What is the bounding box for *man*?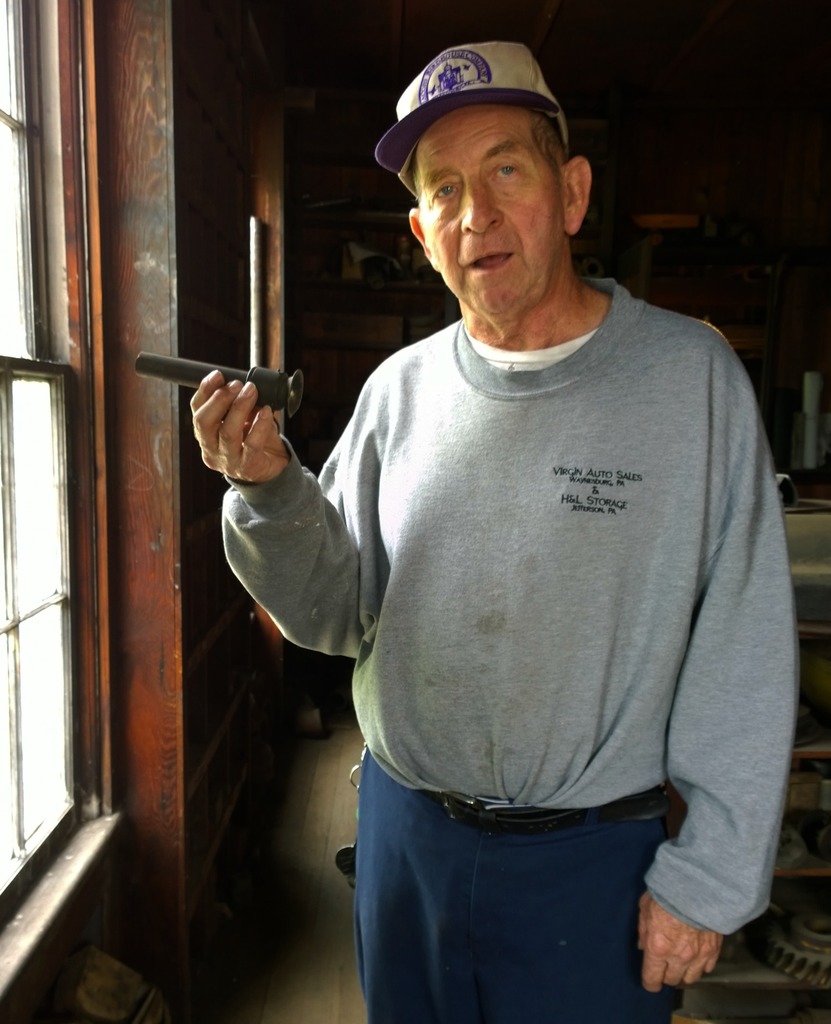
l=212, t=32, r=821, b=1013.
